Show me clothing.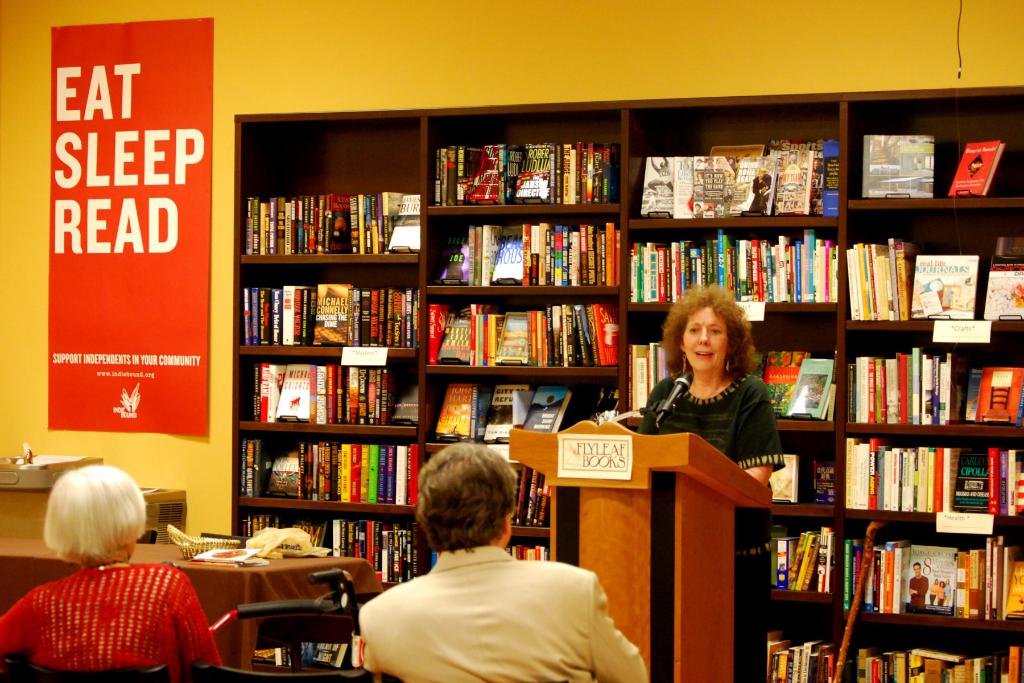
clothing is here: box=[1, 552, 234, 679].
